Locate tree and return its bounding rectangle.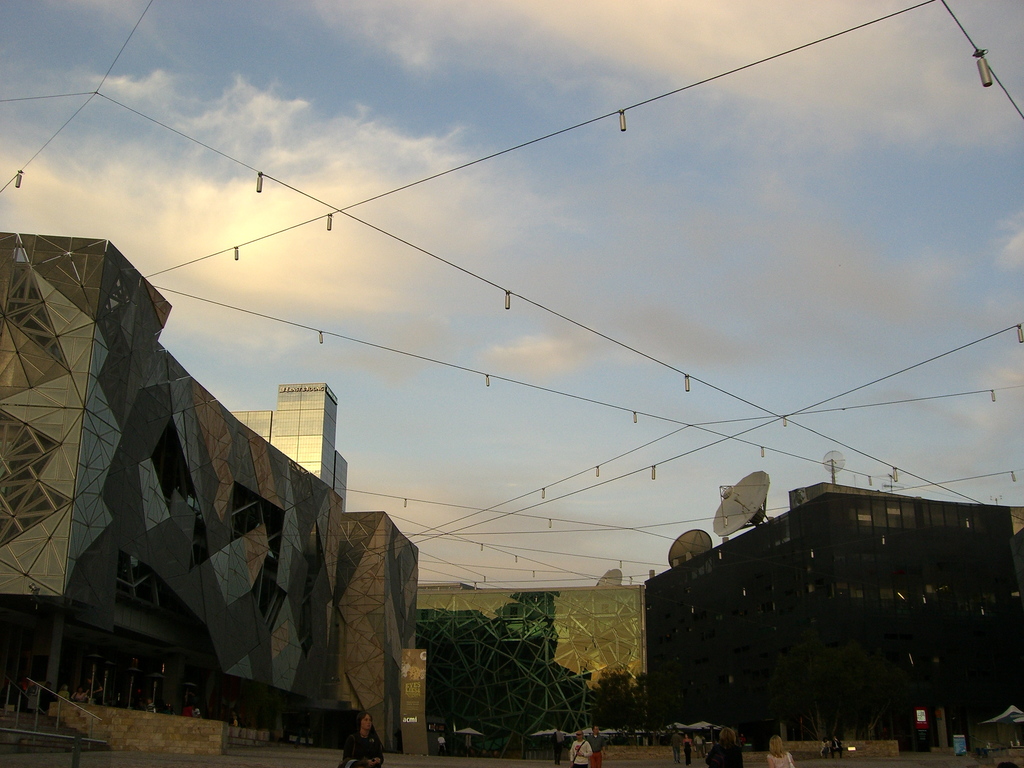
{"left": 764, "top": 640, "right": 903, "bottom": 749}.
